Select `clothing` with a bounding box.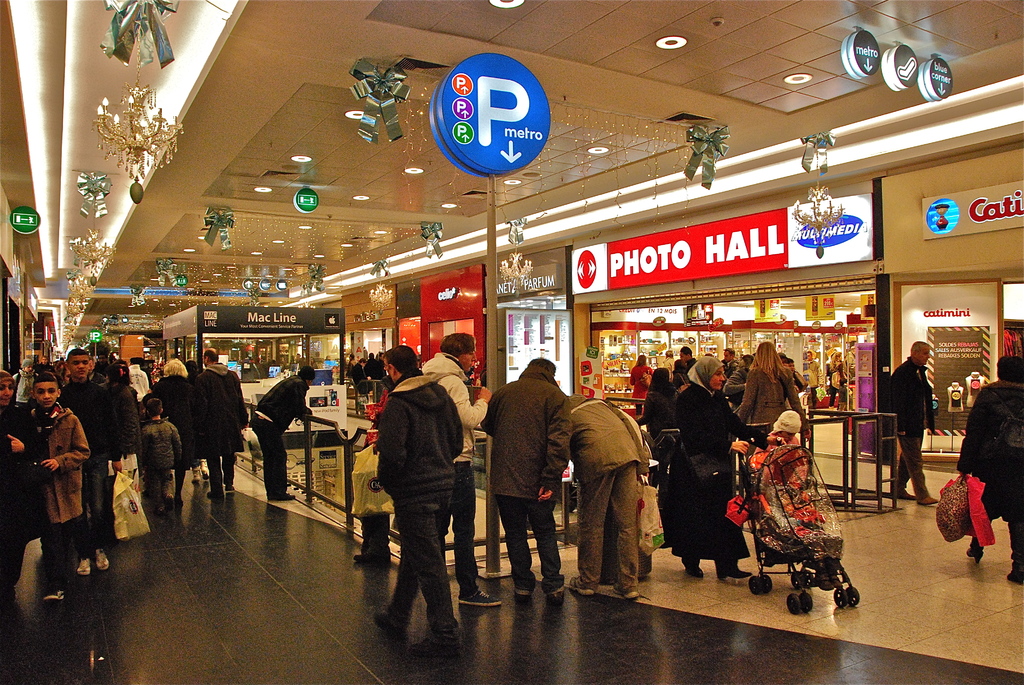
region(645, 379, 669, 437).
